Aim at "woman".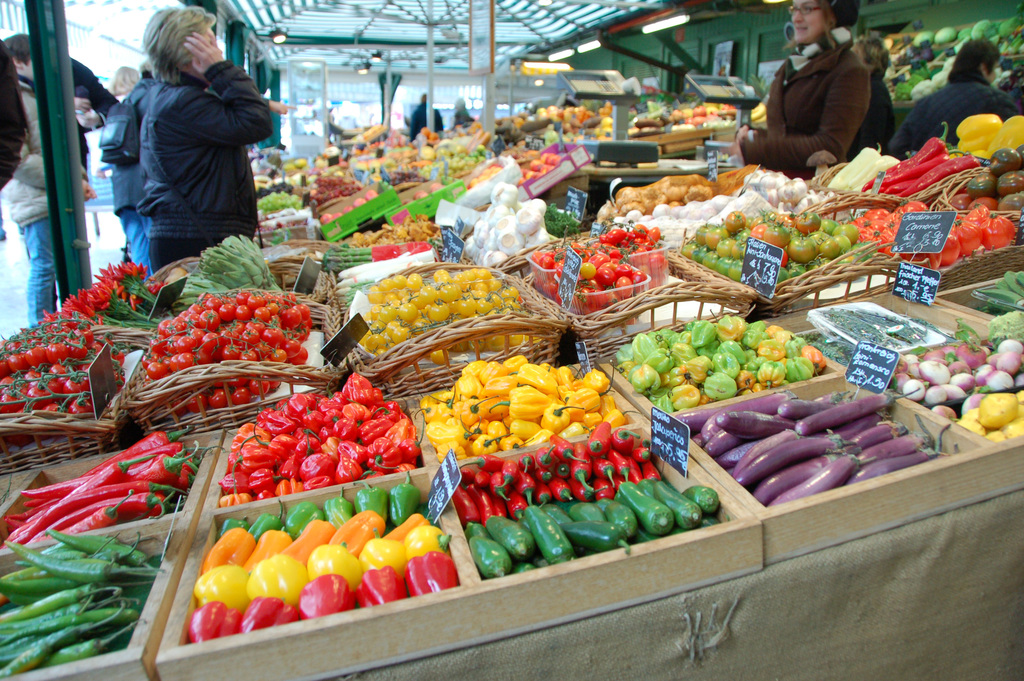
Aimed at bbox=(735, 0, 870, 178).
